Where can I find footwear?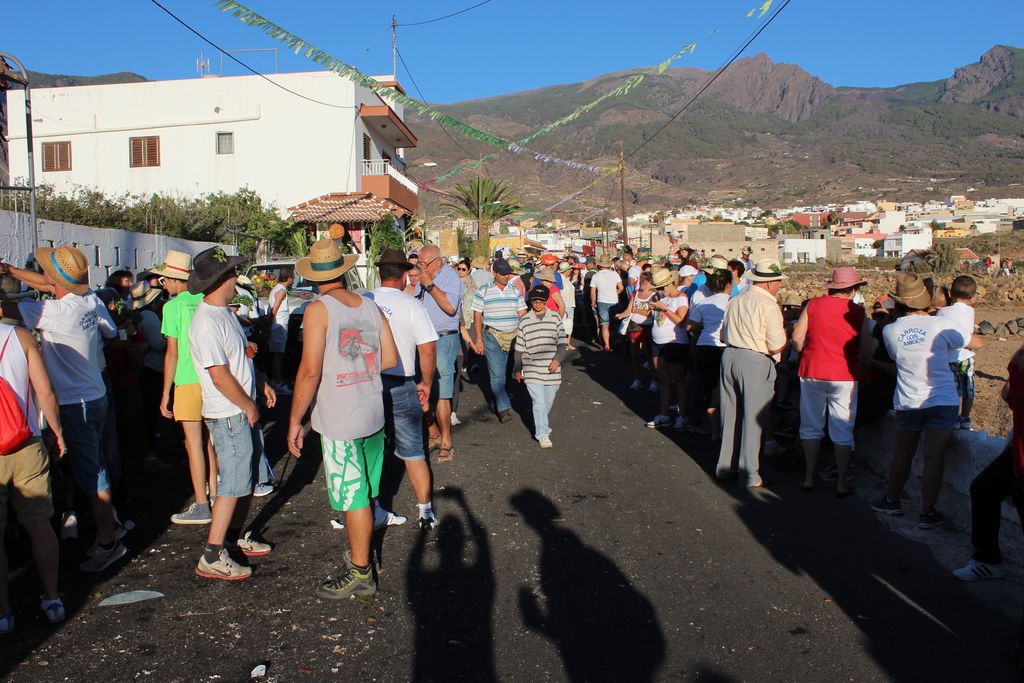
You can find it at left=669, top=415, right=689, bottom=432.
